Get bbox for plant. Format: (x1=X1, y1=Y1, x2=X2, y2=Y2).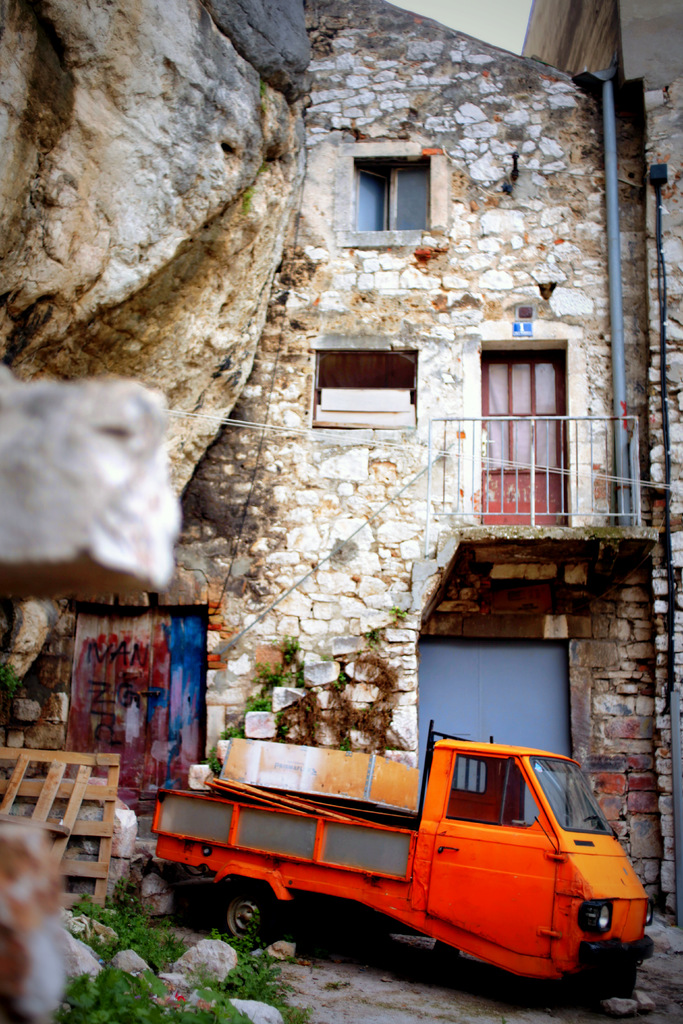
(x1=197, y1=931, x2=310, y2=1022).
